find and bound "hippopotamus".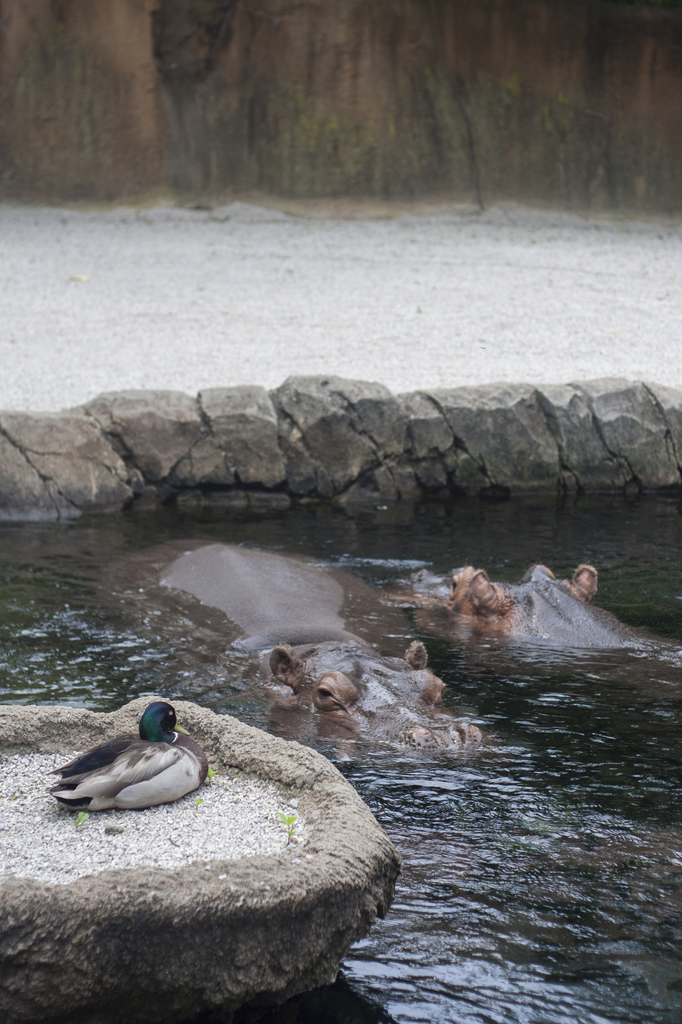
Bound: x1=92 y1=528 x2=483 y2=757.
